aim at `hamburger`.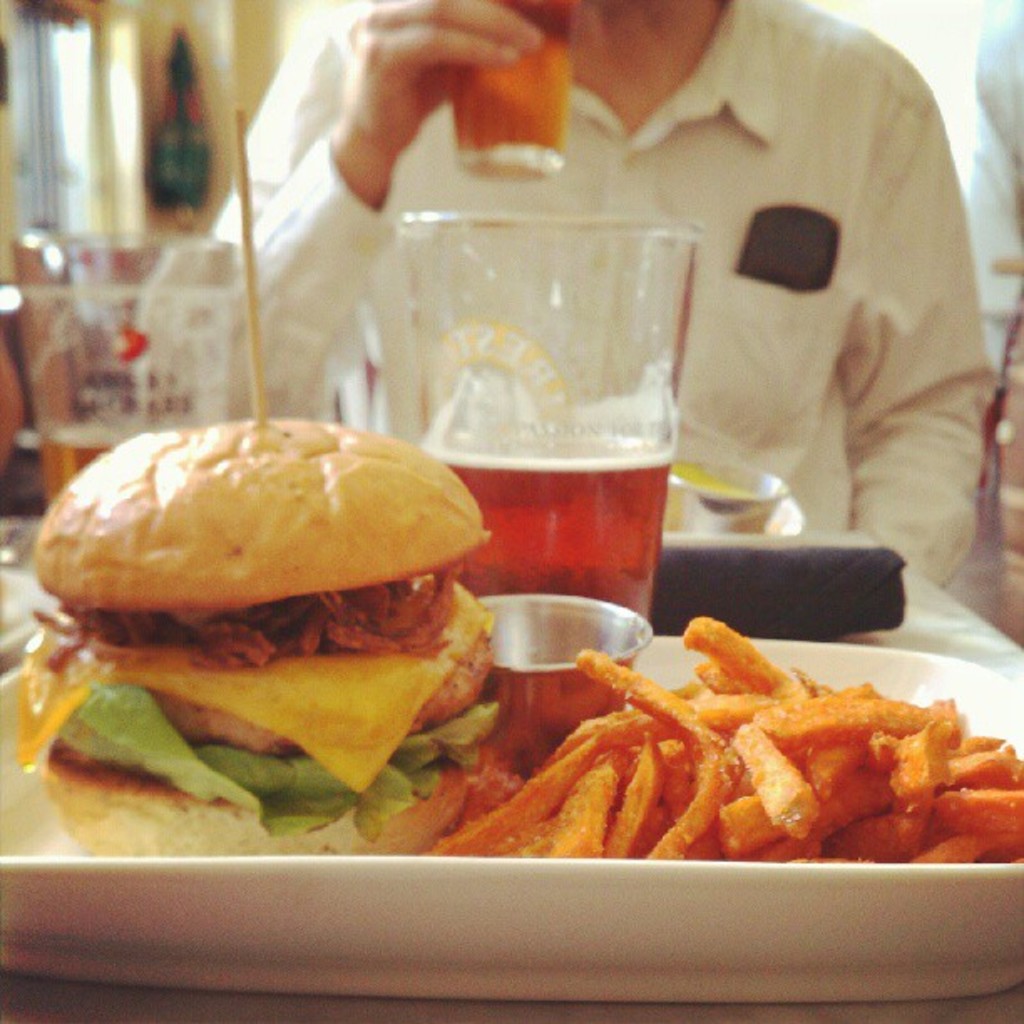
Aimed at BBox(17, 418, 500, 858).
